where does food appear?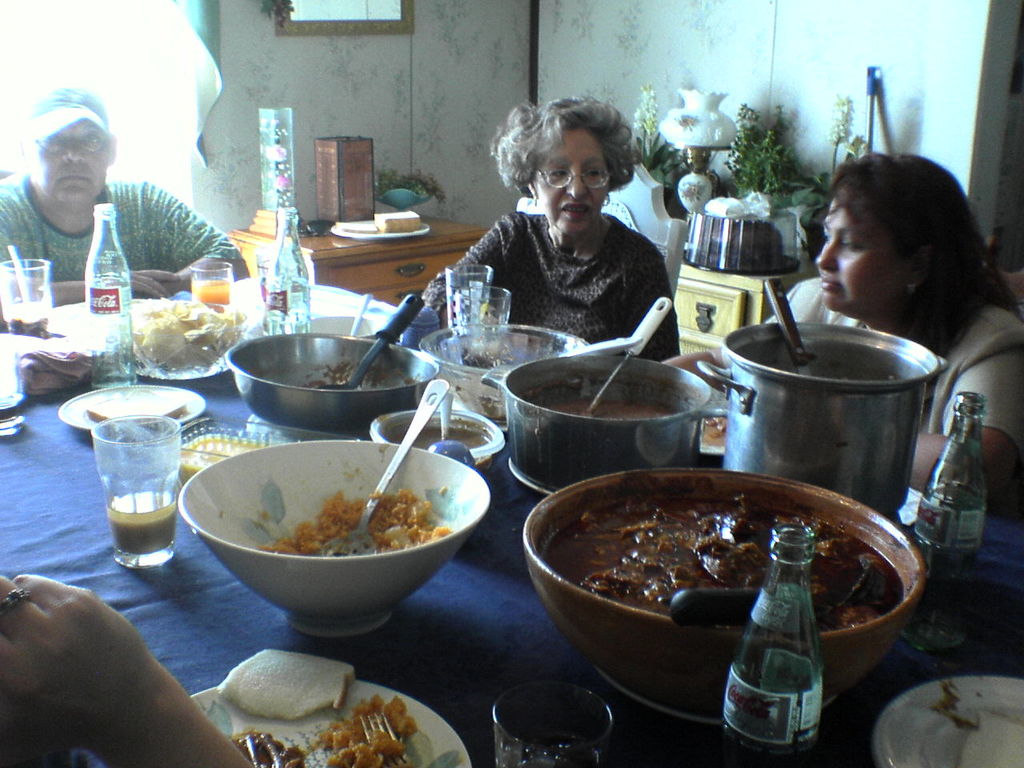
Appears at (229, 692, 421, 767).
